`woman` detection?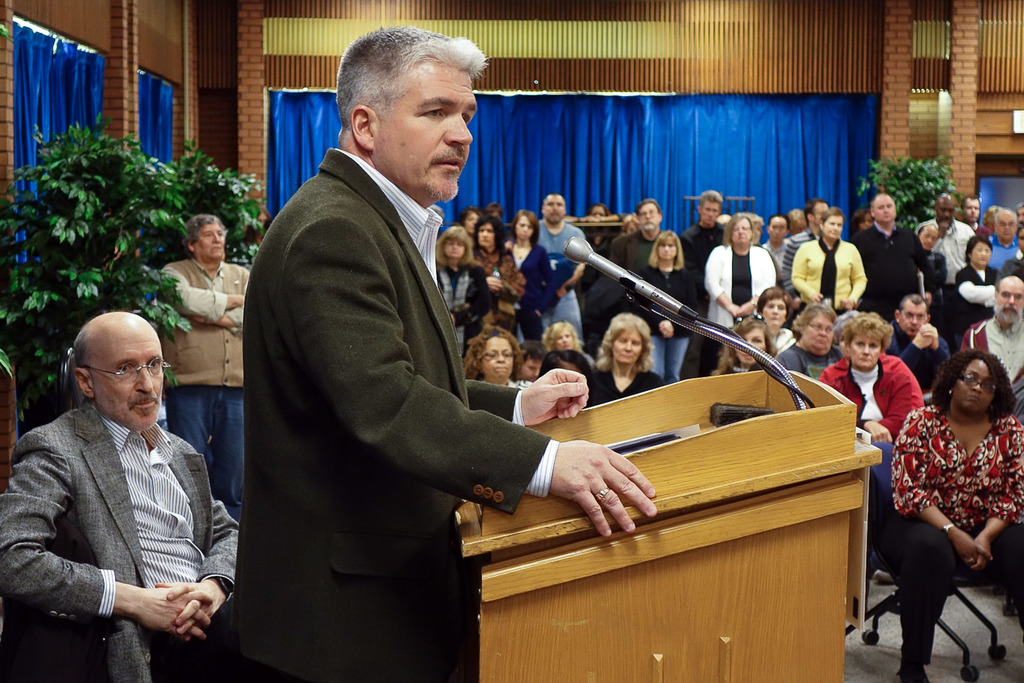
541 316 582 347
